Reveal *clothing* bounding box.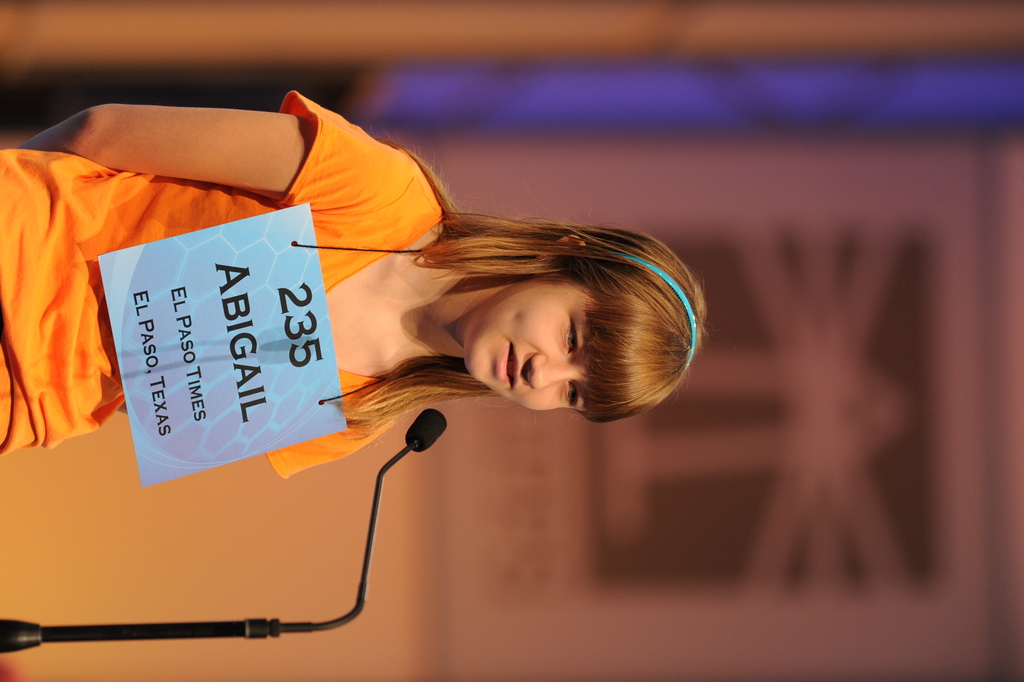
Revealed: detection(19, 112, 557, 509).
